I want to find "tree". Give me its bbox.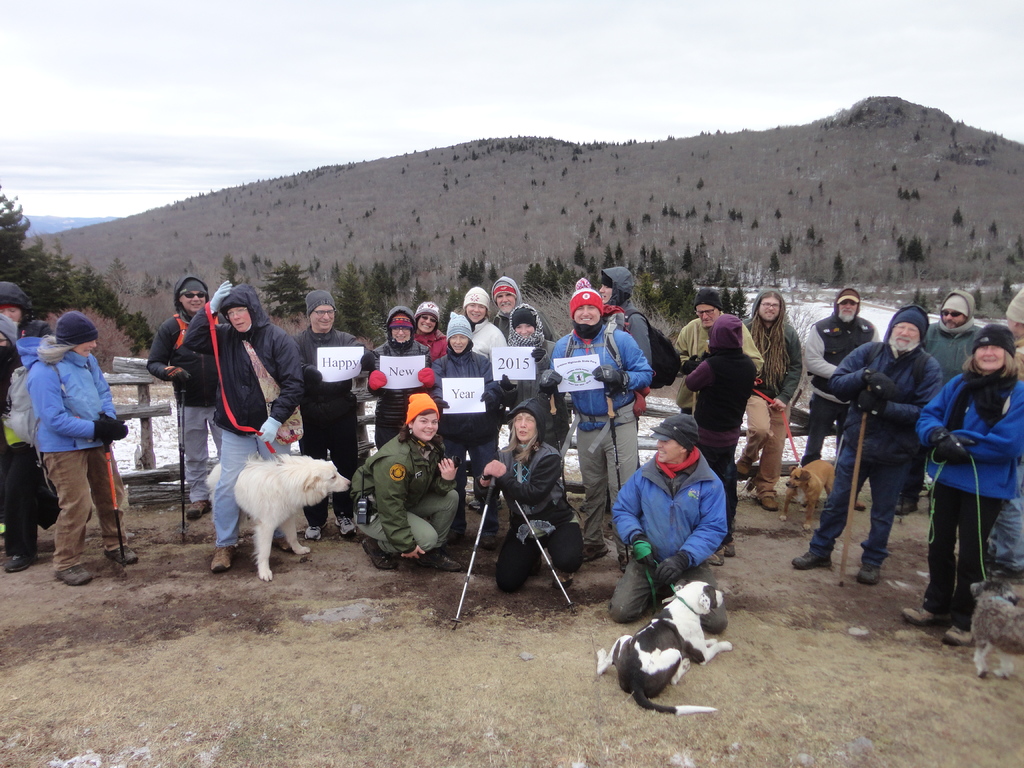
(x1=571, y1=240, x2=587, y2=266).
